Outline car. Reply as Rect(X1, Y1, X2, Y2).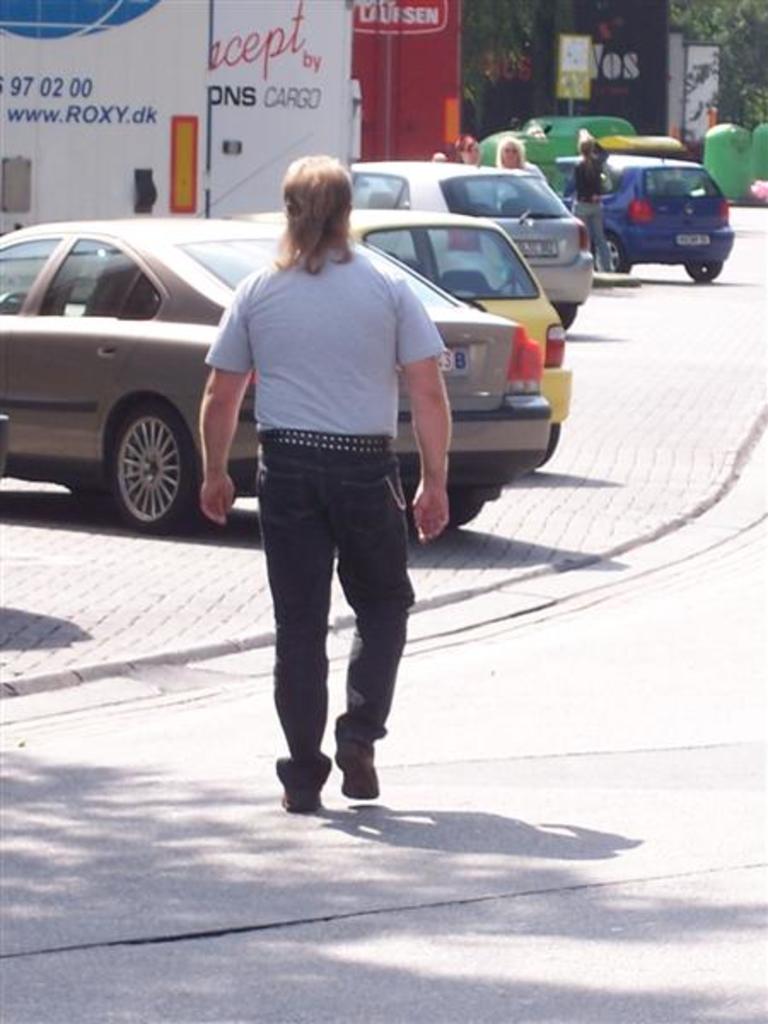
Rect(348, 147, 594, 324).
